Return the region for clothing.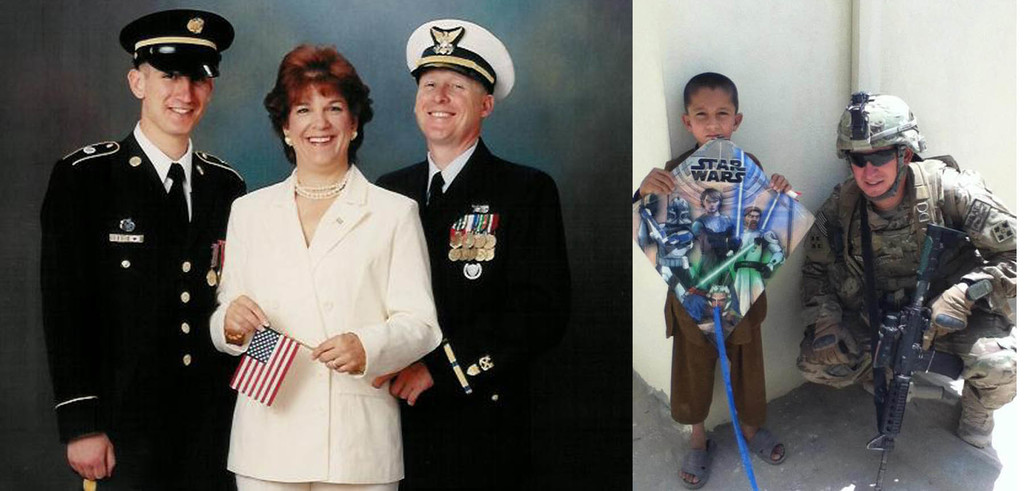
region(795, 159, 1015, 408).
